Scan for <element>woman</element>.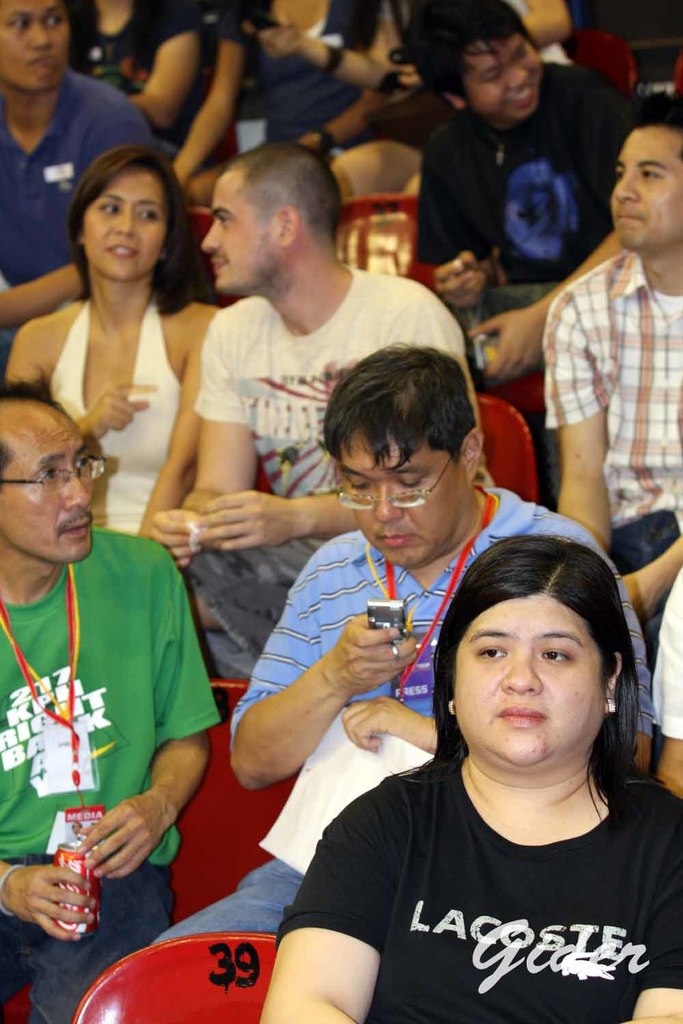
Scan result: region(260, 530, 682, 1023).
